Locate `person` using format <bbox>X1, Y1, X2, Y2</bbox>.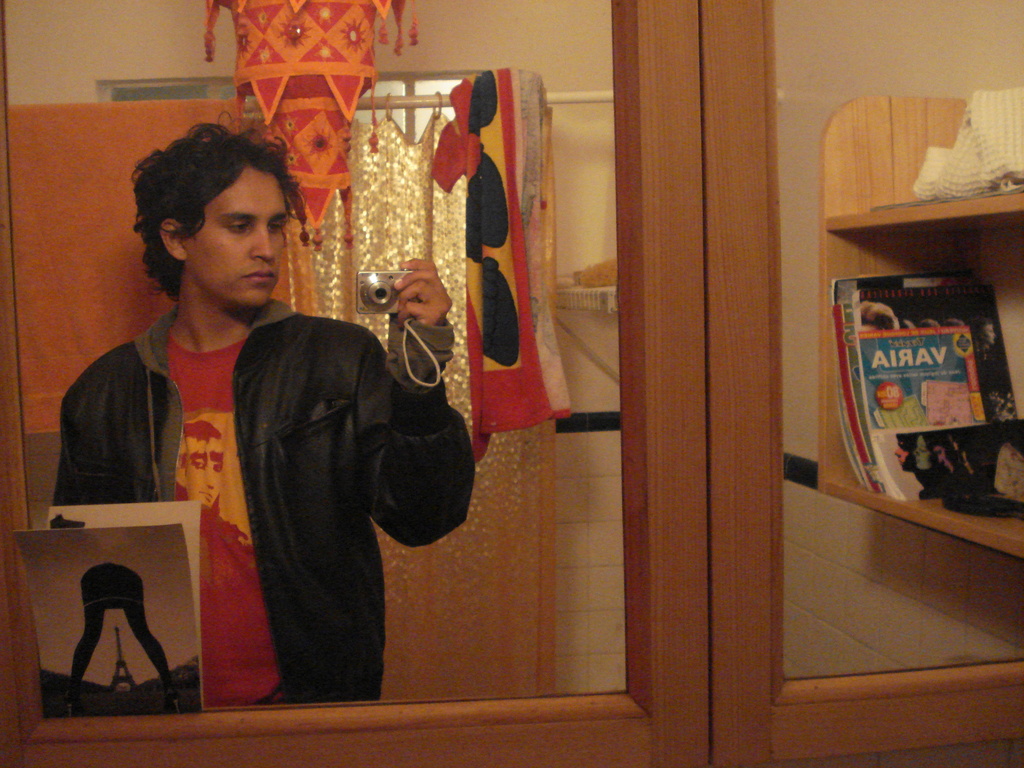
<bbox>59, 141, 436, 728</bbox>.
